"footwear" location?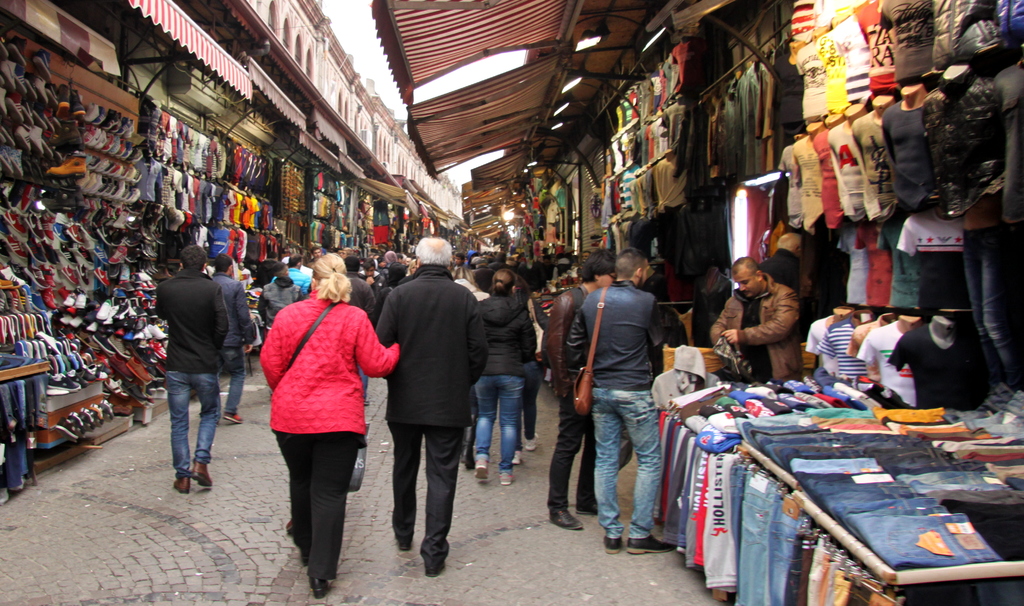
x1=548 y1=510 x2=584 y2=531
